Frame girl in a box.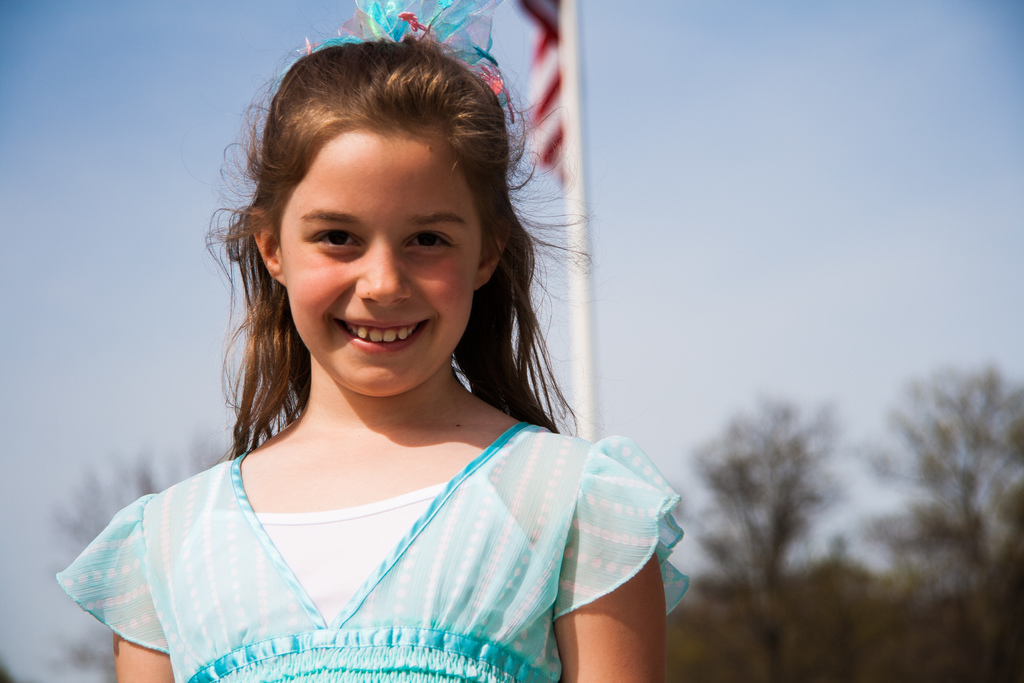
(left=56, top=0, right=691, bottom=682).
